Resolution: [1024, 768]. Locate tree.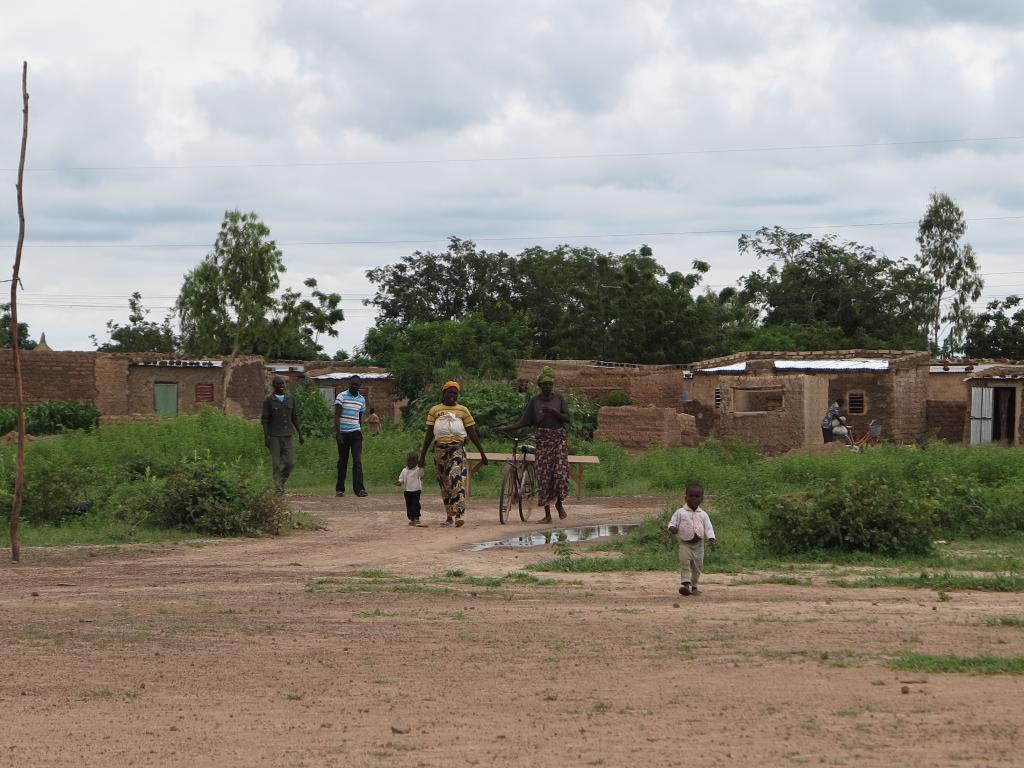
3, 300, 36, 349.
